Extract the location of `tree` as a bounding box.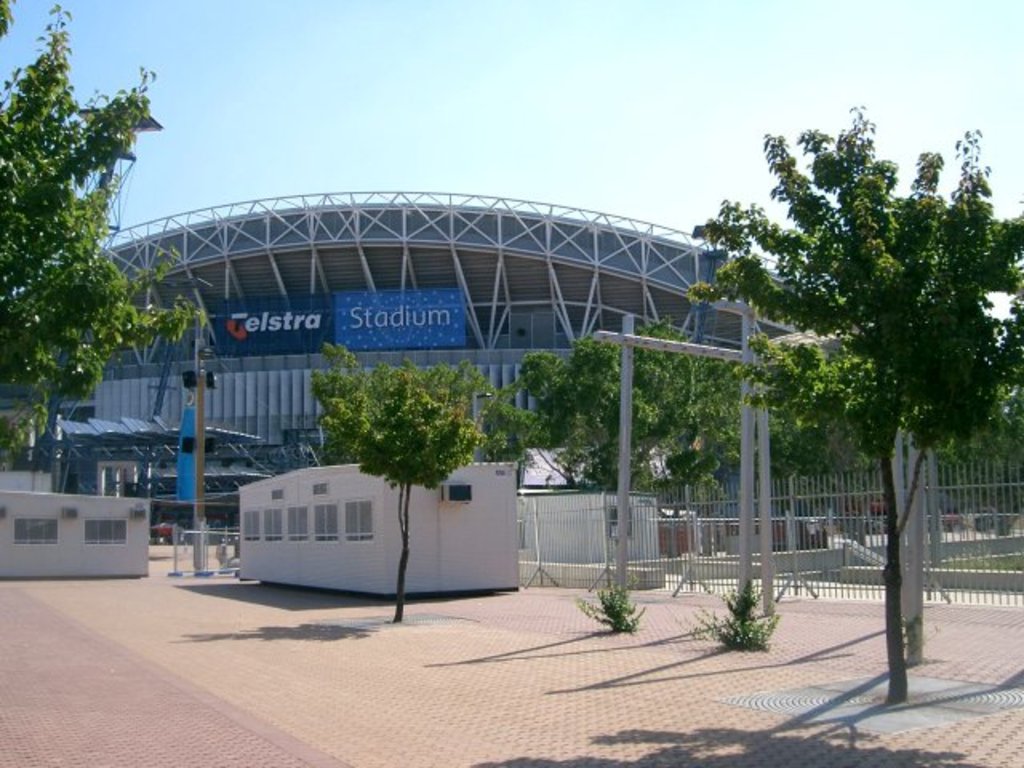
bbox(512, 310, 746, 486).
